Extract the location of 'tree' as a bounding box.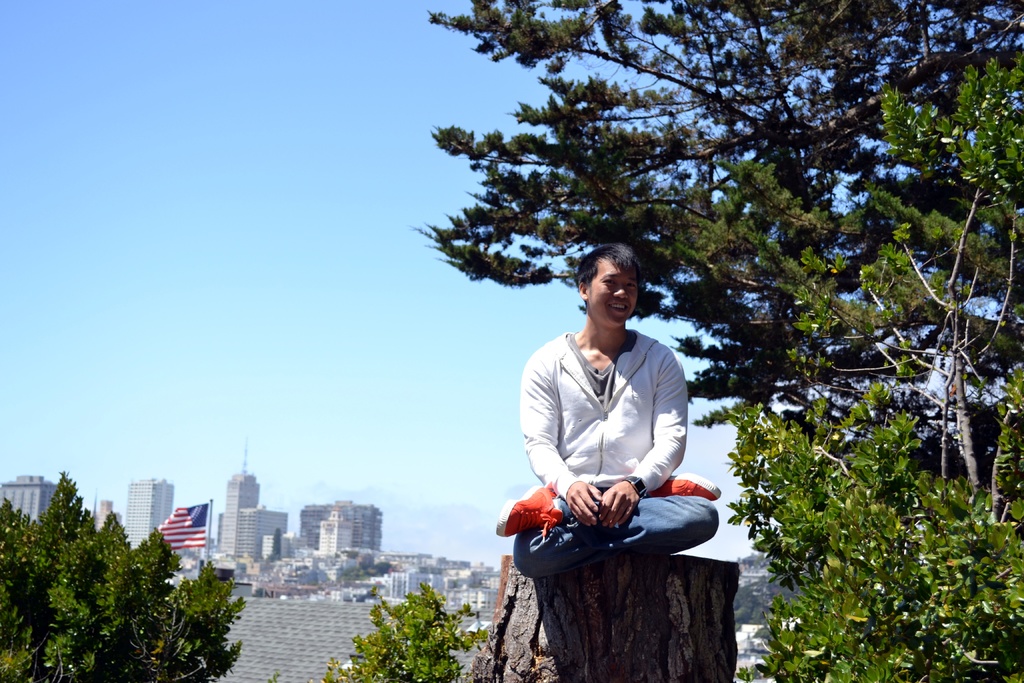
<box>415,0,1023,501</box>.
